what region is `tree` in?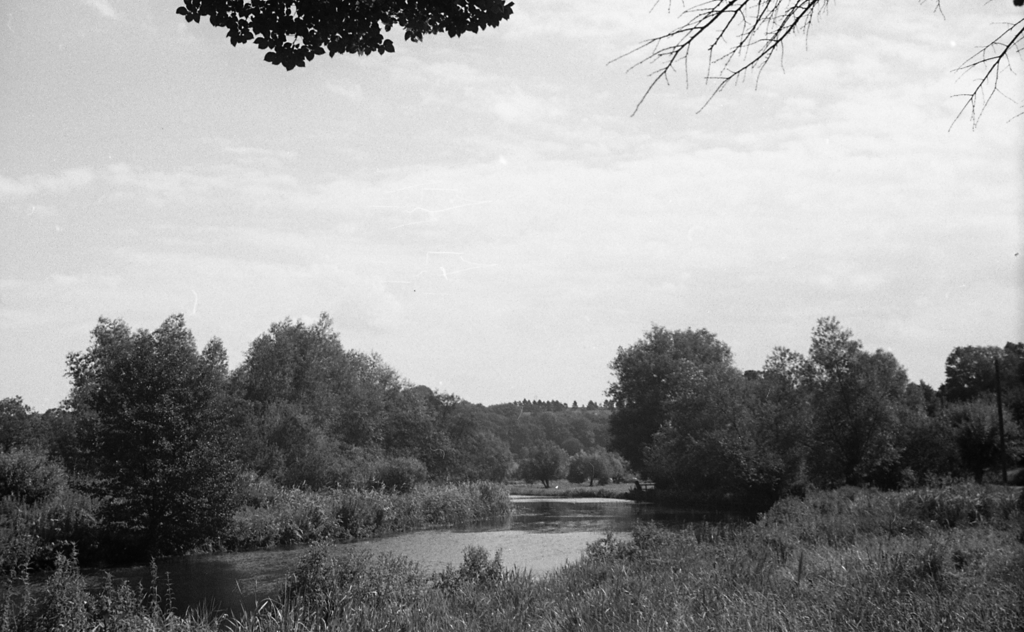
<region>48, 290, 256, 576</region>.
